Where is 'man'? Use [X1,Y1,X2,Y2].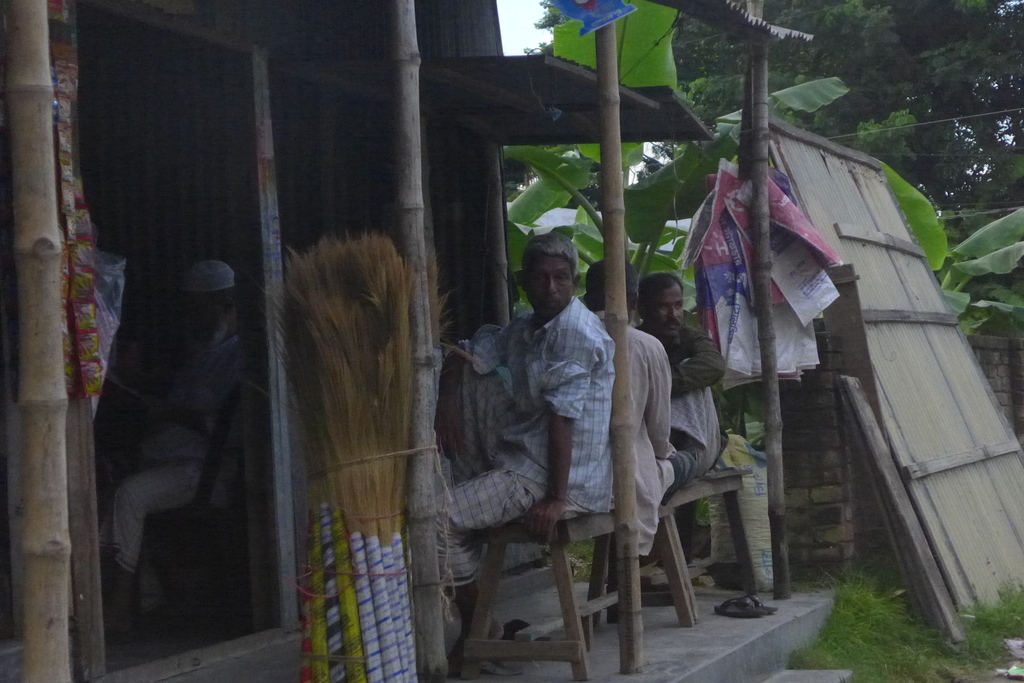
[431,232,622,677].
